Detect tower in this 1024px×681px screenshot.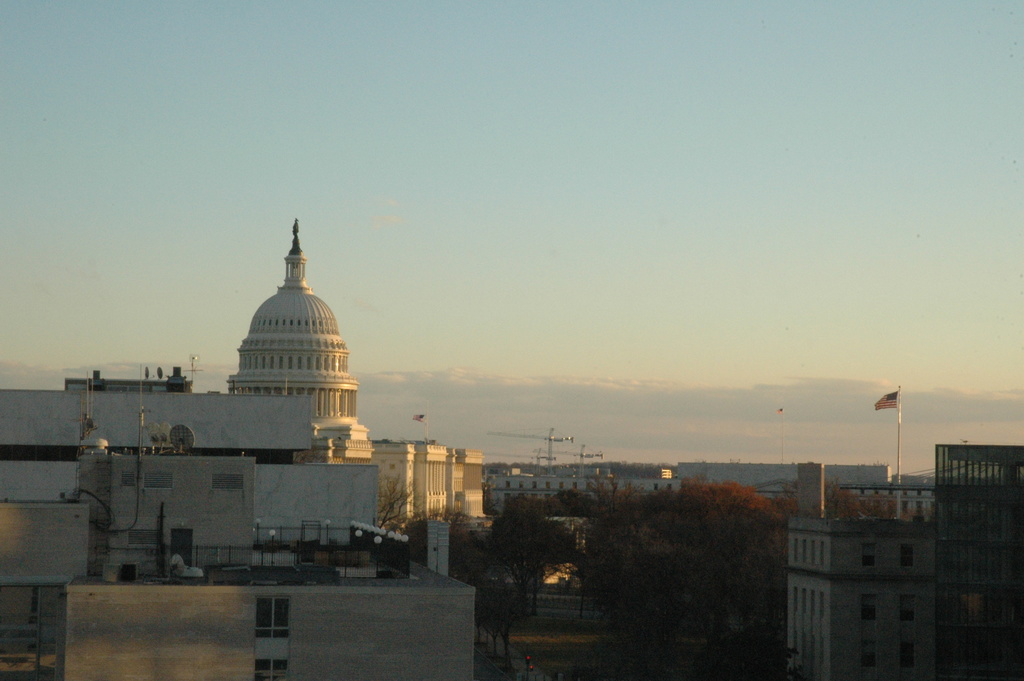
Detection: l=212, t=218, r=358, b=416.
